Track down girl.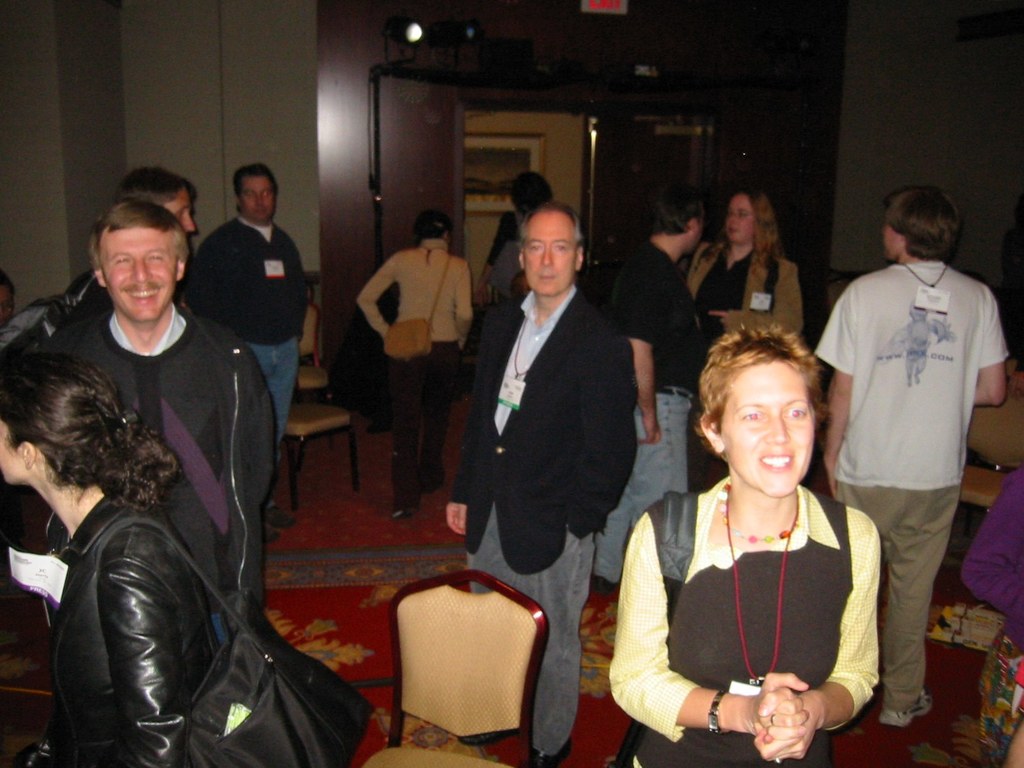
Tracked to (606, 328, 879, 767).
